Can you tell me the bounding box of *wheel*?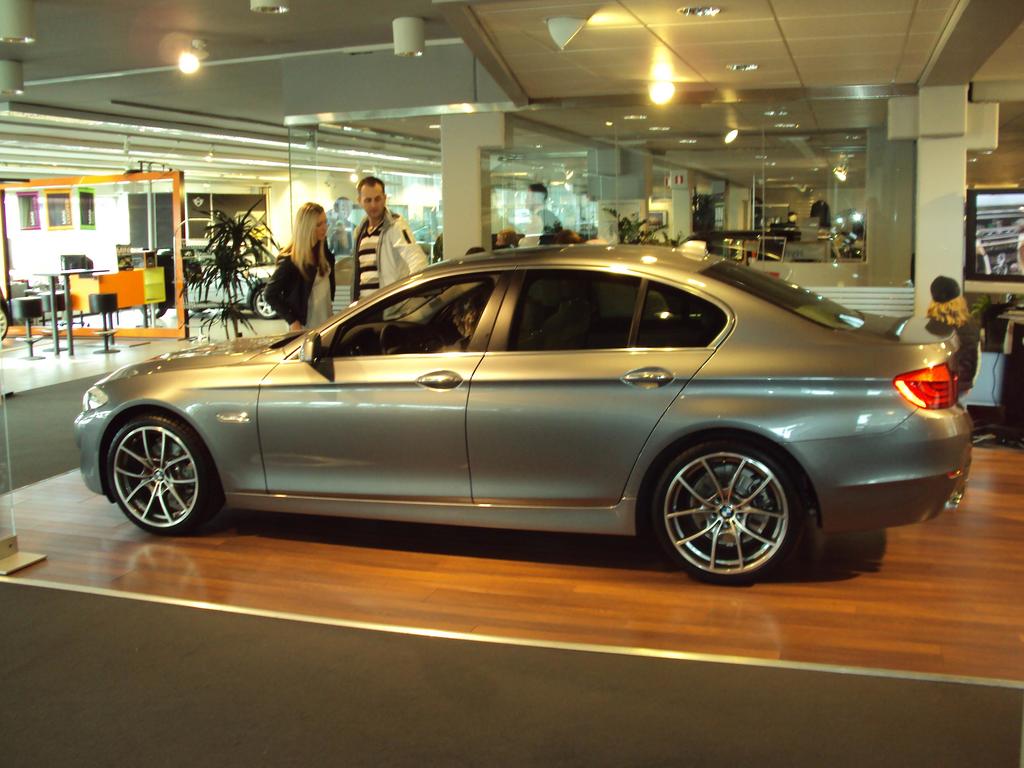
region(109, 413, 225, 535).
